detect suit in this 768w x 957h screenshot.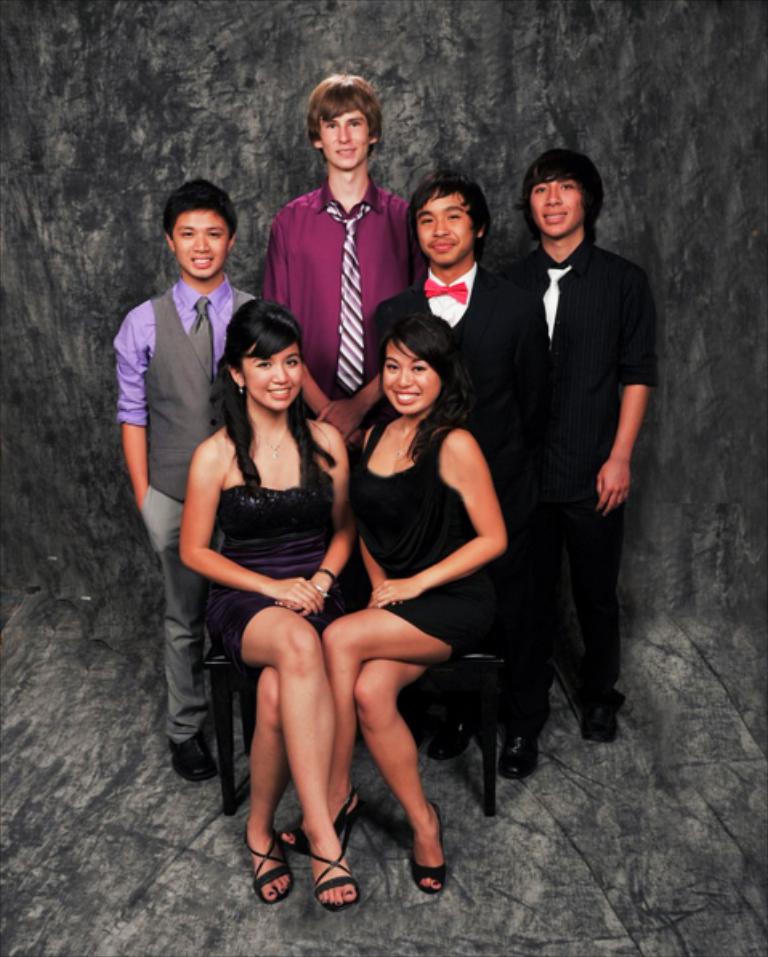
Detection: box=[478, 135, 659, 739].
